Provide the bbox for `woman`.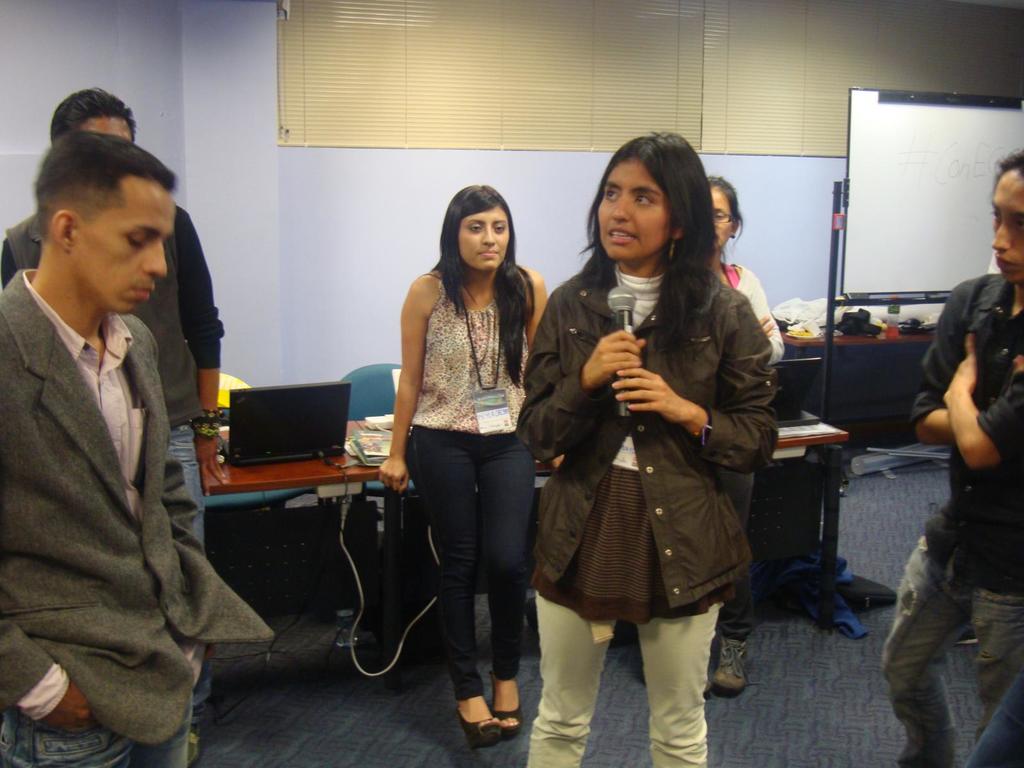
box(698, 181, 780, 696).
